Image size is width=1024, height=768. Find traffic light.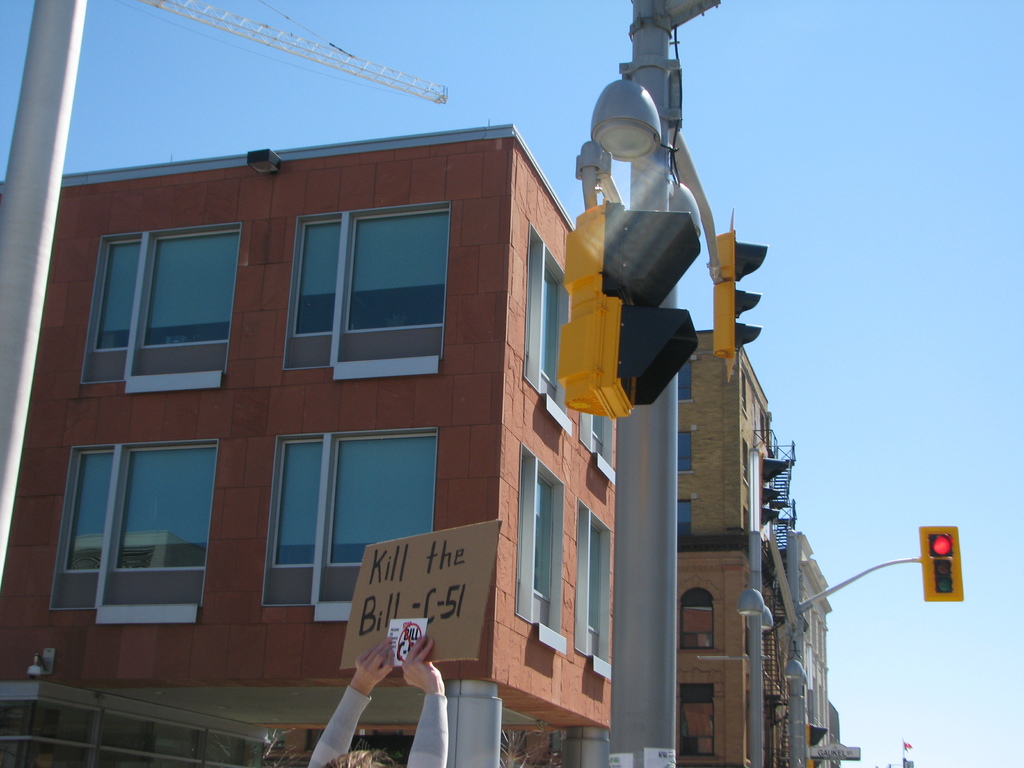
BBox(556, 196, 700, 420).
